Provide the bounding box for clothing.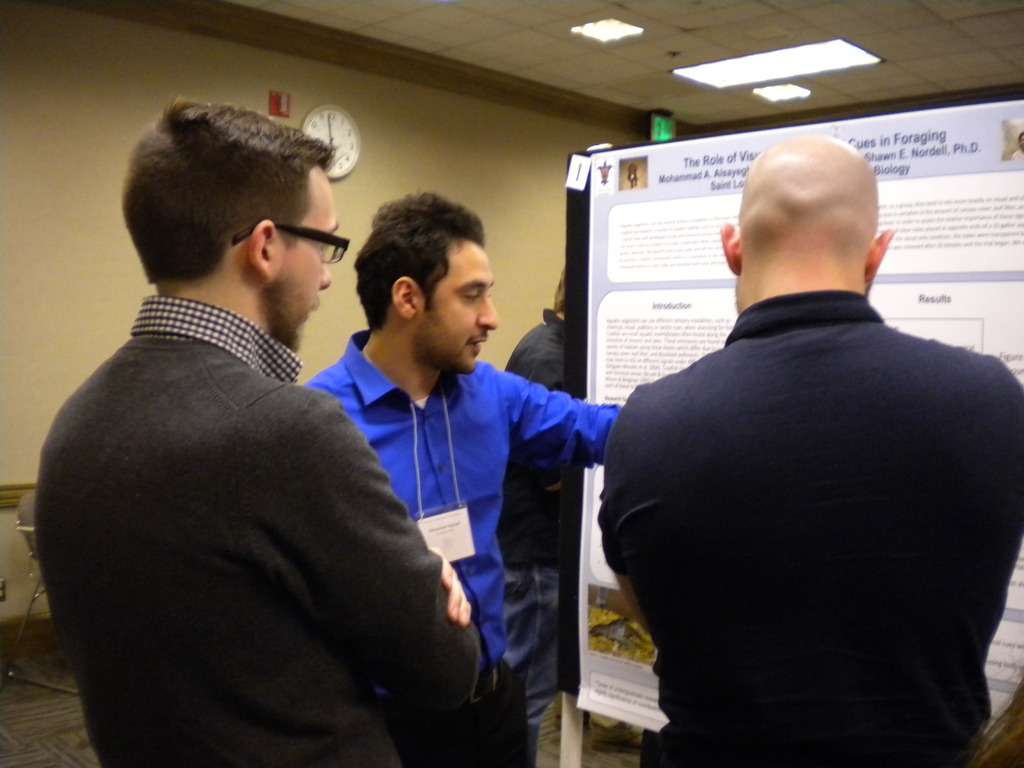
region(506, 308, 559, 767).
